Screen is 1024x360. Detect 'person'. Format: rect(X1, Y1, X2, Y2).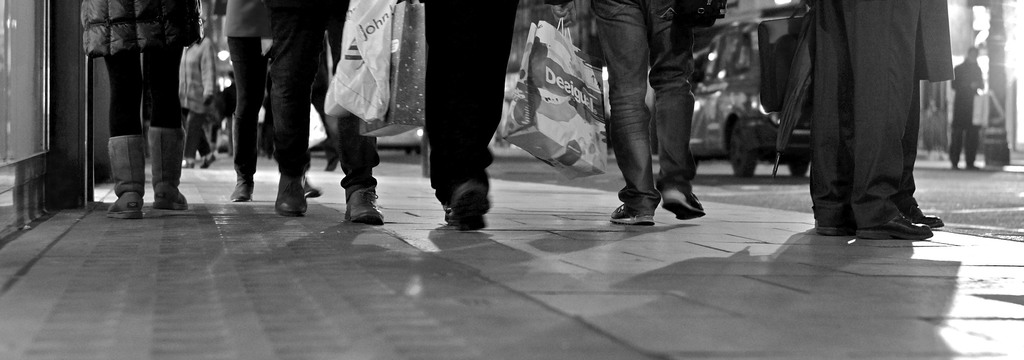
rect(544, 0, 707, 229).
